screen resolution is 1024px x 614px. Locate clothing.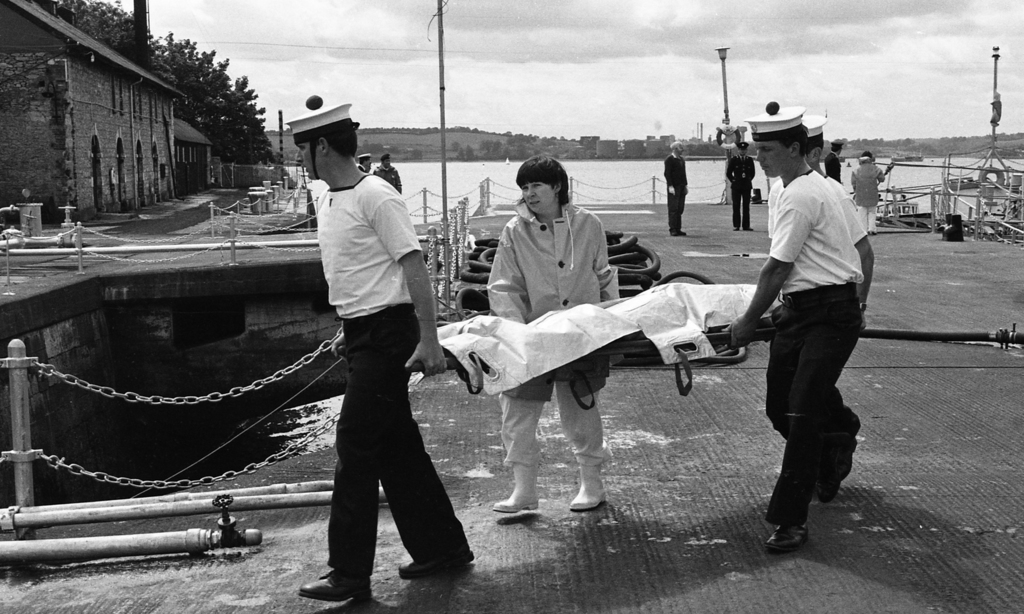
<region>485, 192, 620, 468</region>.
